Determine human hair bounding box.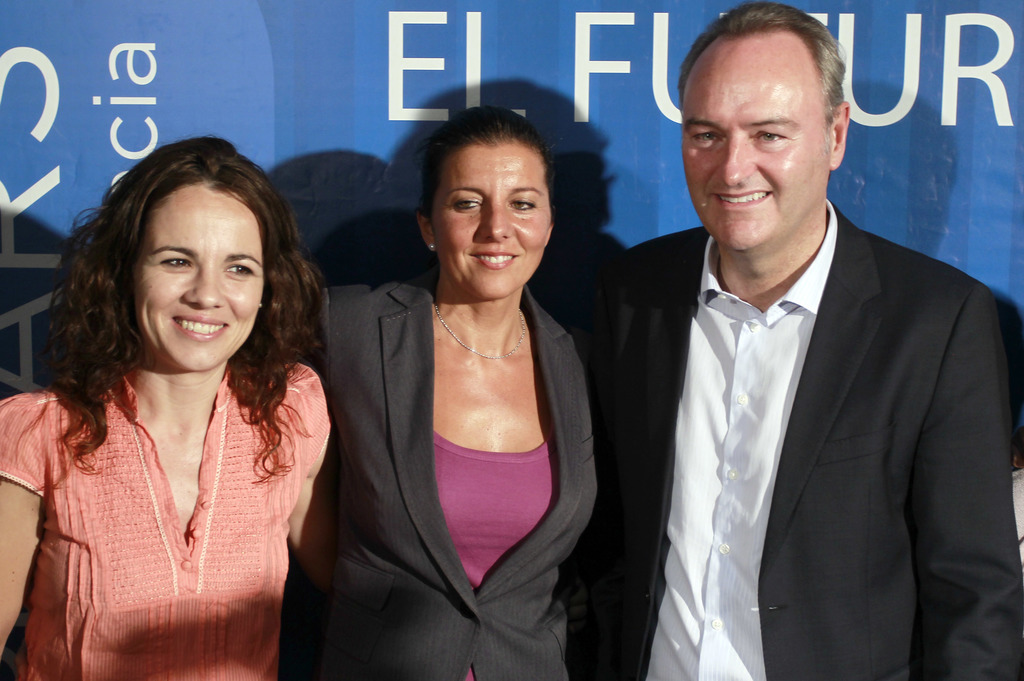
Determined: bbox=(422, 103, 552, 212).
